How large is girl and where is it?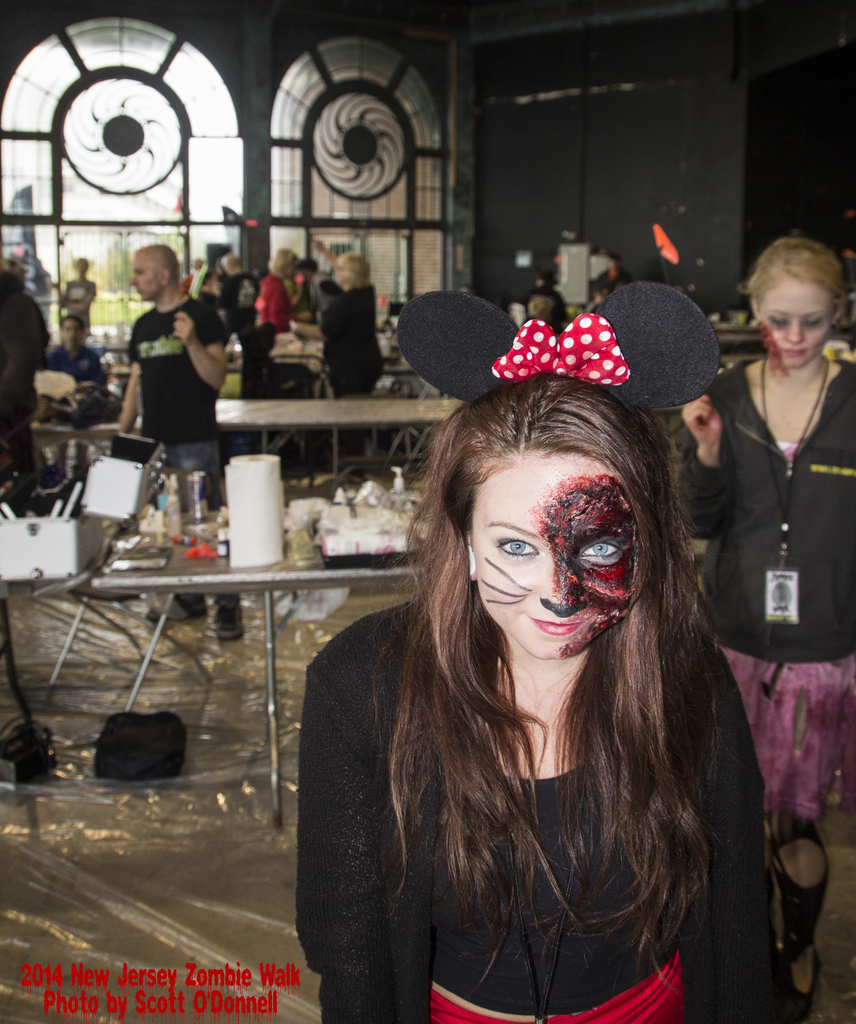
Bounding box: detection(295, 279, 792, 1023).
